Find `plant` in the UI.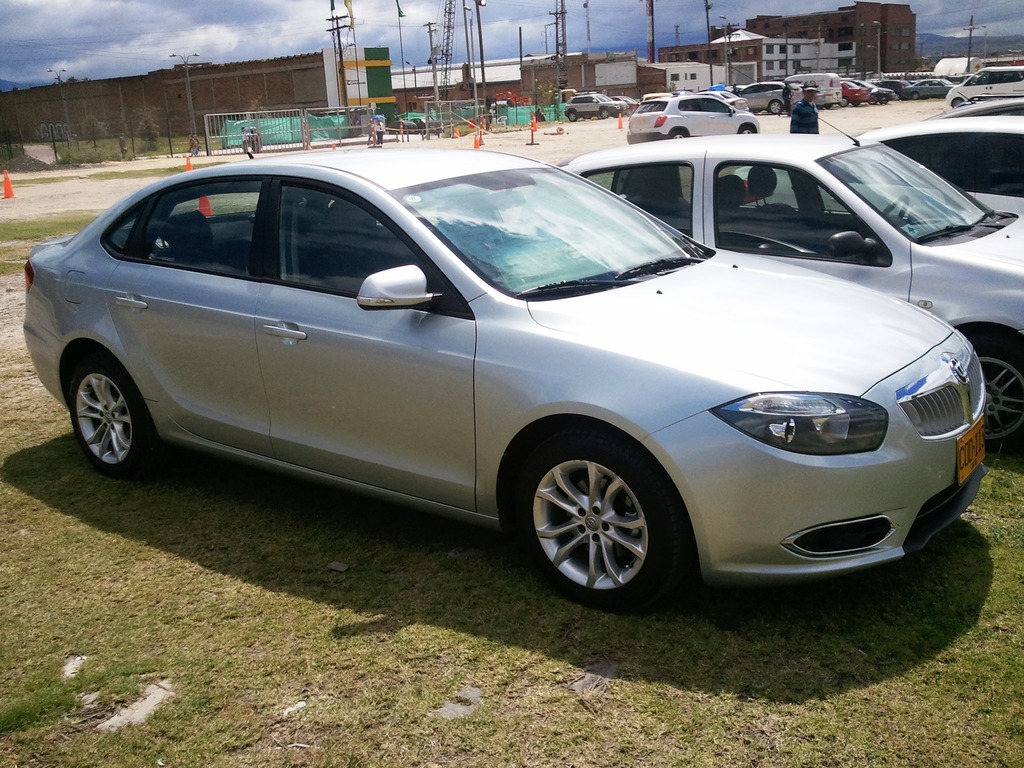
UI element at region(0, 138, 55, 177).
